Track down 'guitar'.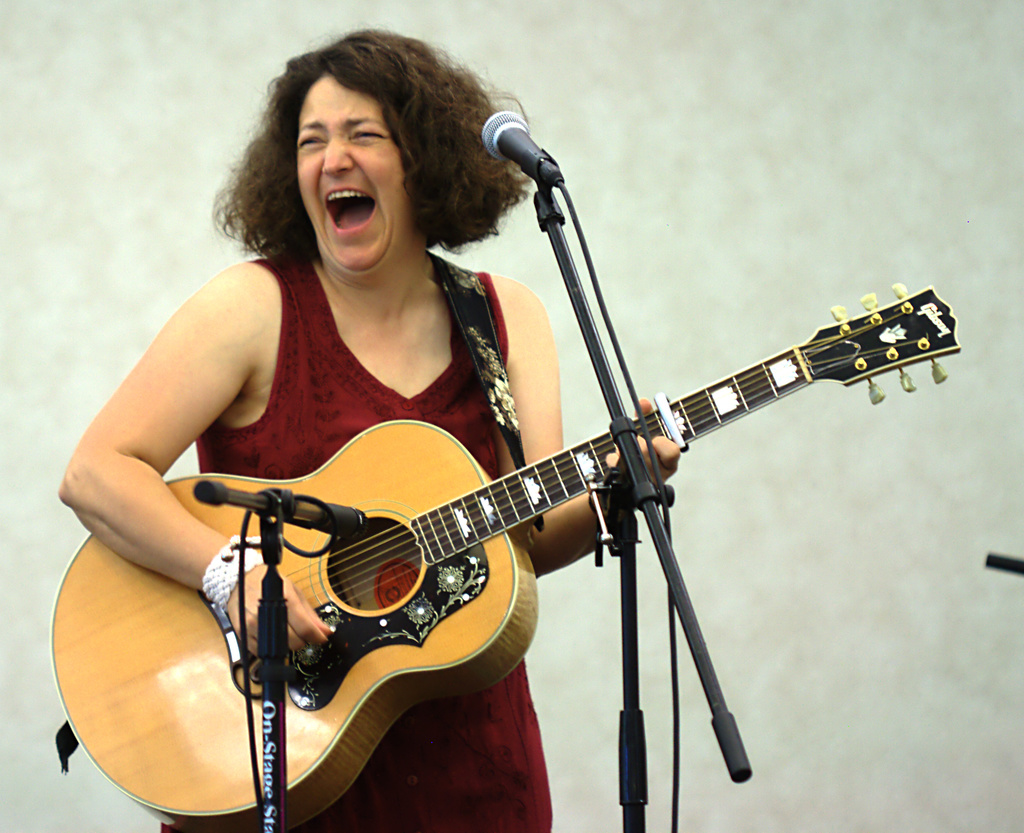
Tracked to bbox=[46, 272, 992, 832].
